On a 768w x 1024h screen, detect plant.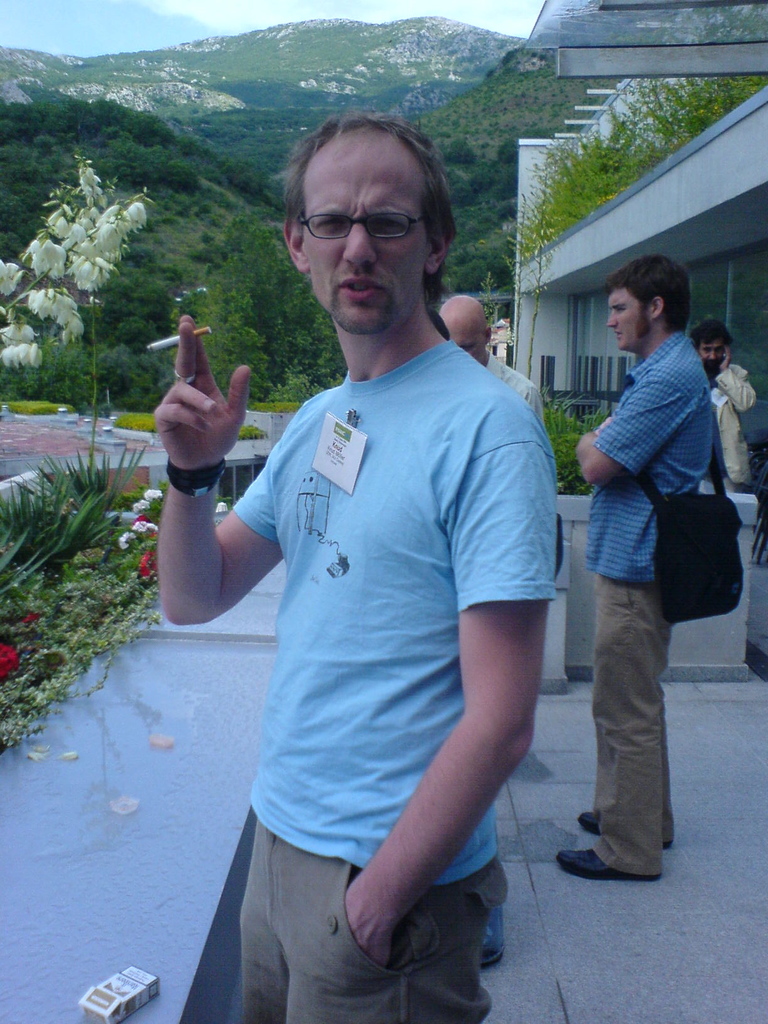
bbox(0, 478, 236, 764).
